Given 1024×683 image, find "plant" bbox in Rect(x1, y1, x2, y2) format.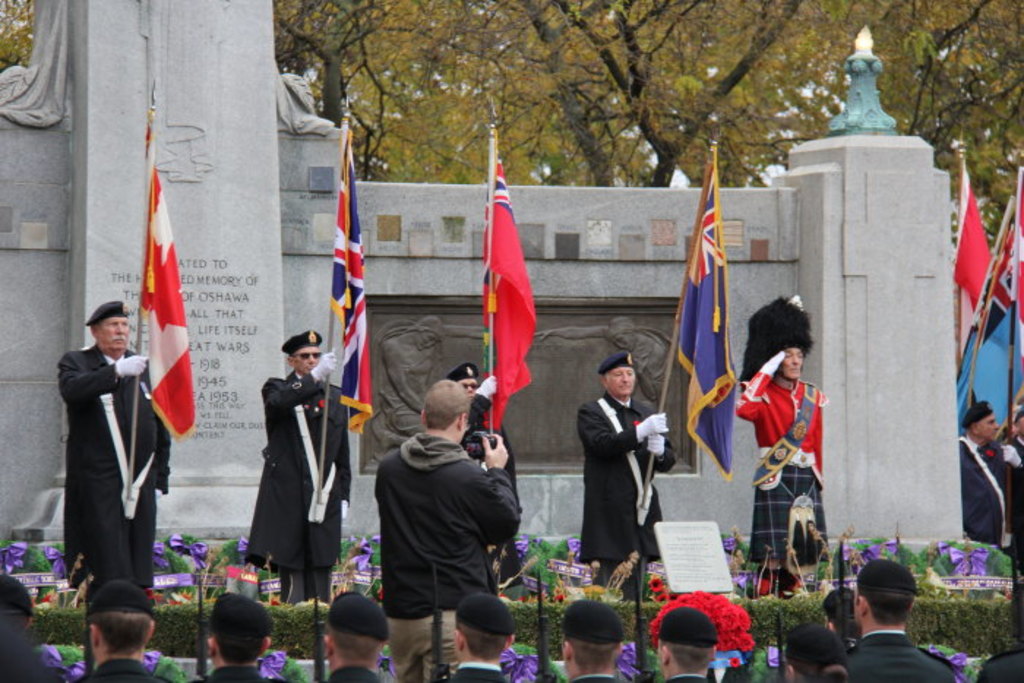
Rect(503, 600, 562, 664).
